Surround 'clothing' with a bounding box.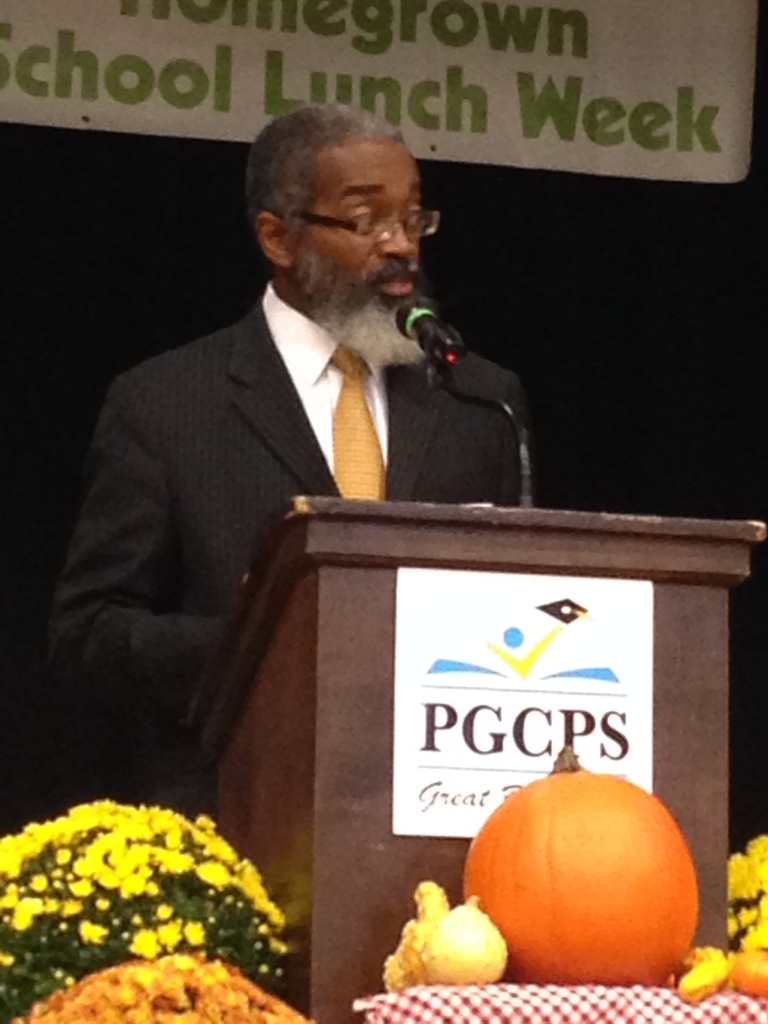
56, 202, 542, 695.
